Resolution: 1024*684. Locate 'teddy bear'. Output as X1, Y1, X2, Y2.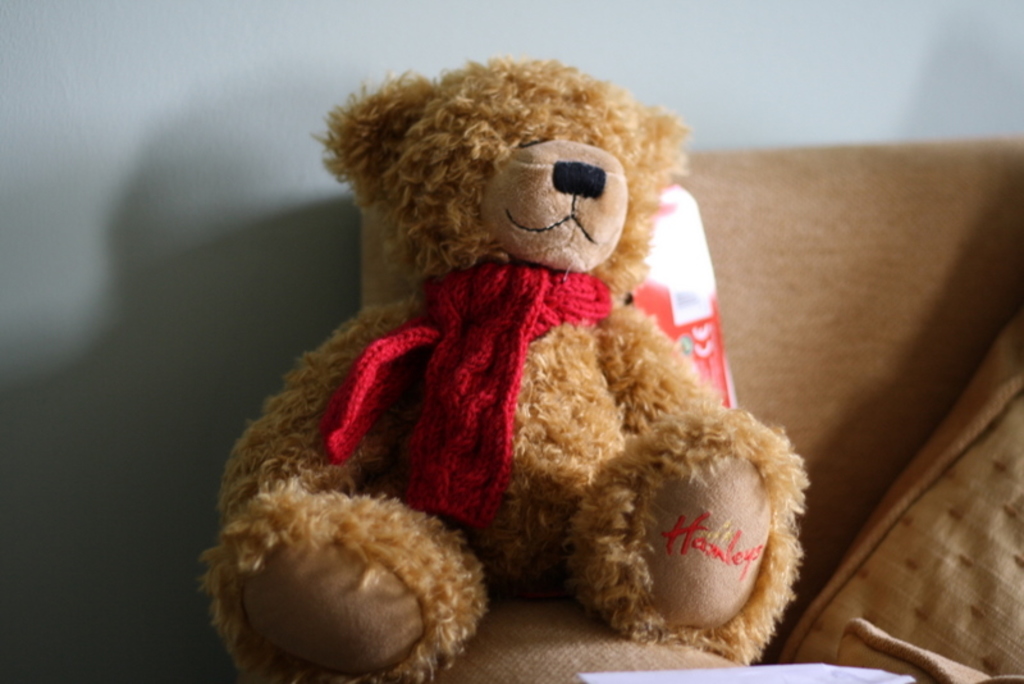
198, 47, 806, 683.
